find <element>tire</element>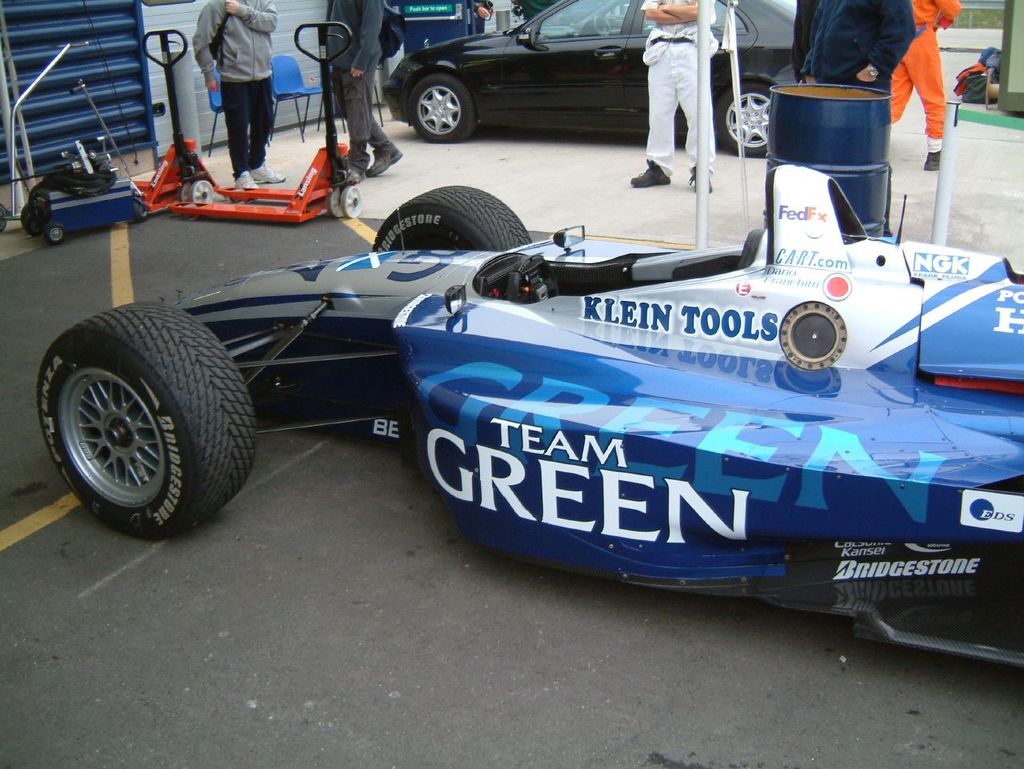
pyautogui.locateOnScreen(47, 222, 66, 243)
